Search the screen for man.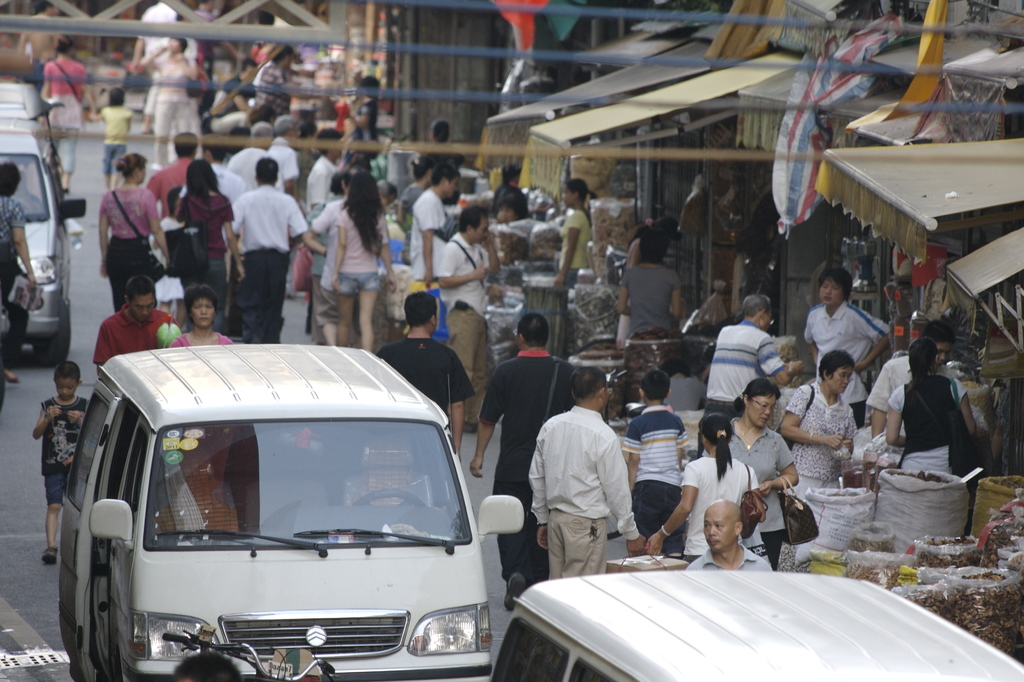
Found at 225 120 286 197.
